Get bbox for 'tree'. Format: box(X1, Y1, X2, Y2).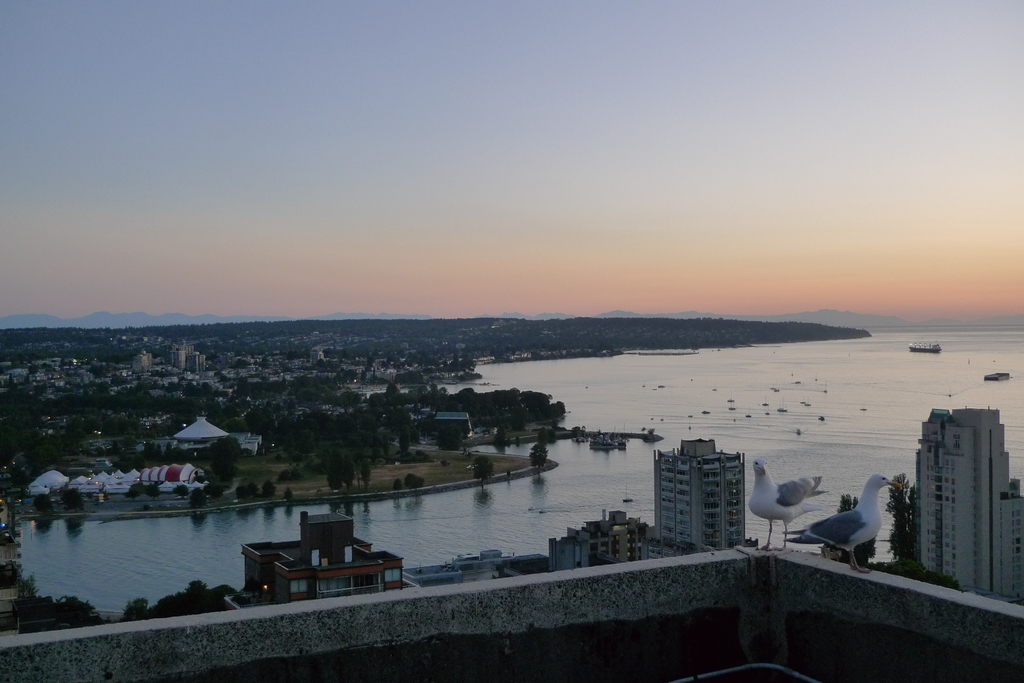
box(494, 432, 508, 449).
